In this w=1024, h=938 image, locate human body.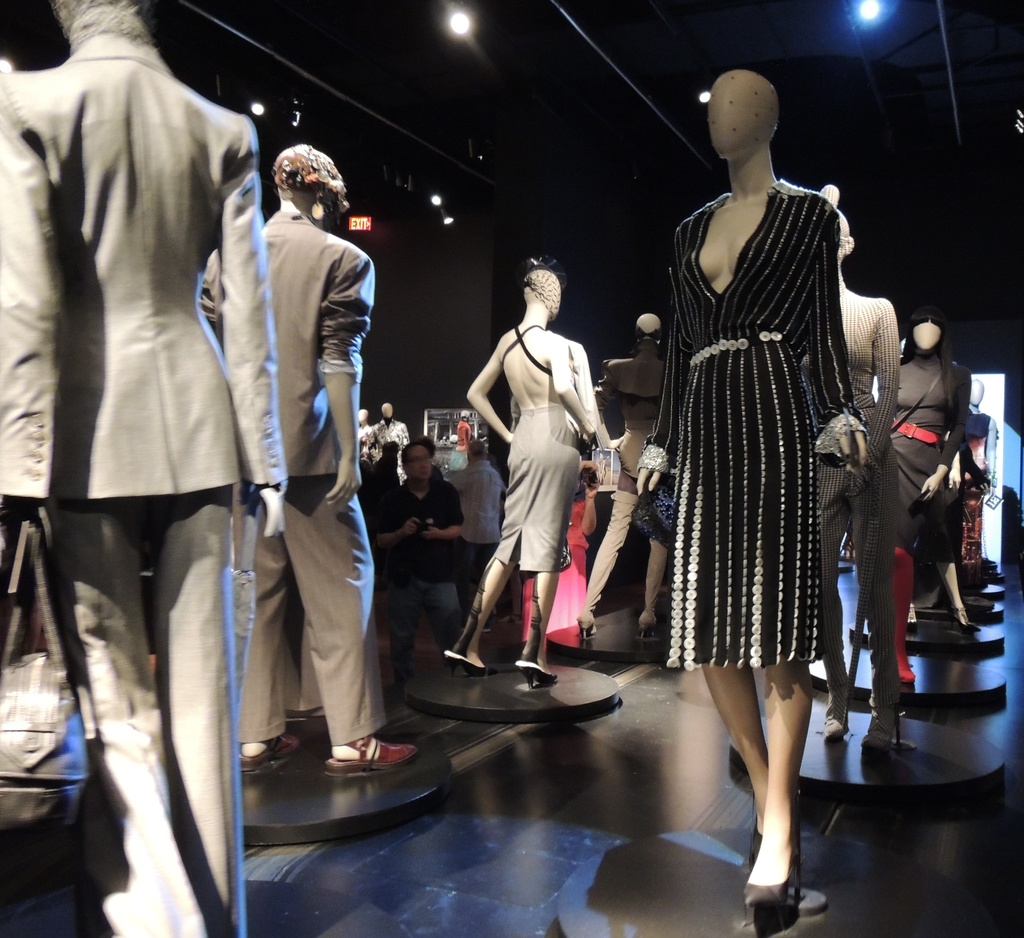
Bounding box: {"left": 378, "top": 476, "right": 463, "bottom": 673}.
